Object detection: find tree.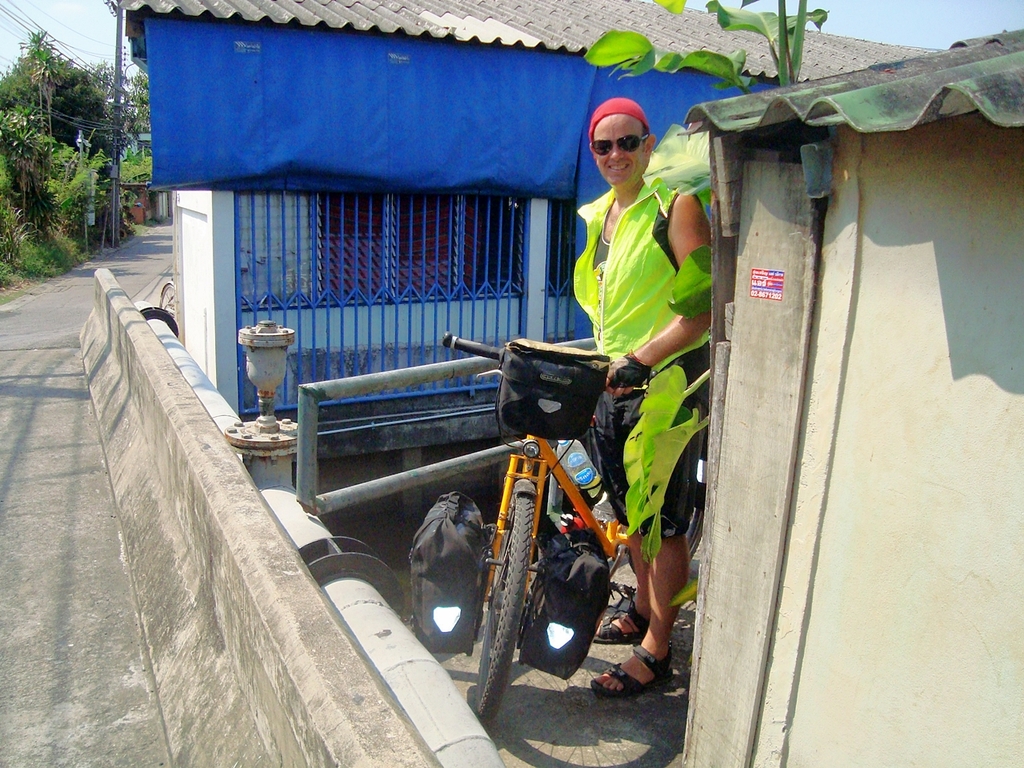
rect(127, 69, 154, 137).
